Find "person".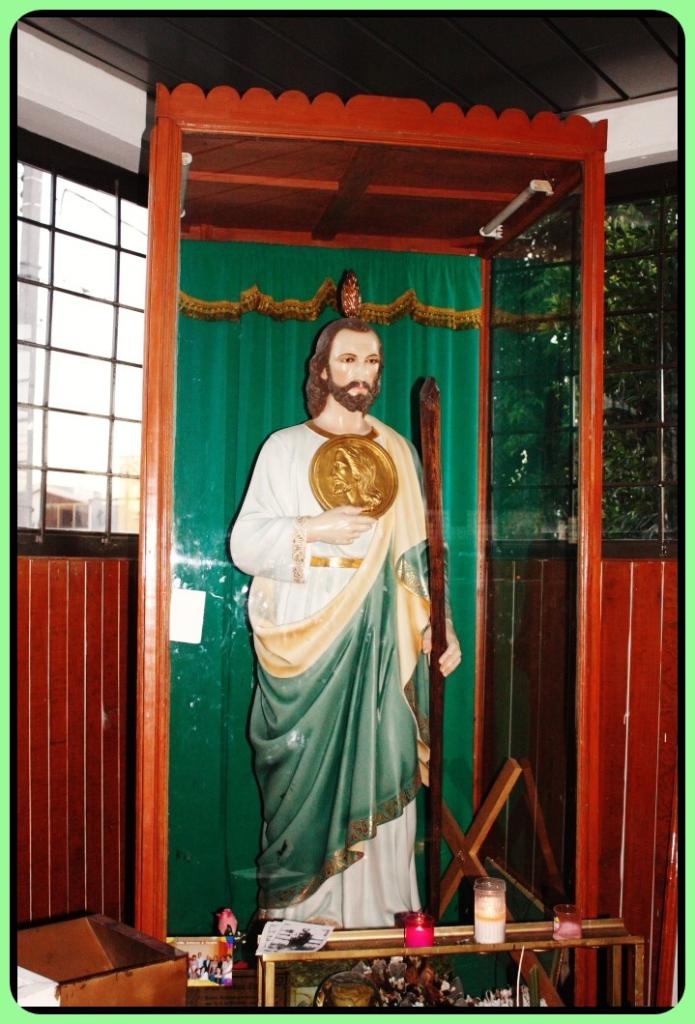
[227, 319, 463, 937].
